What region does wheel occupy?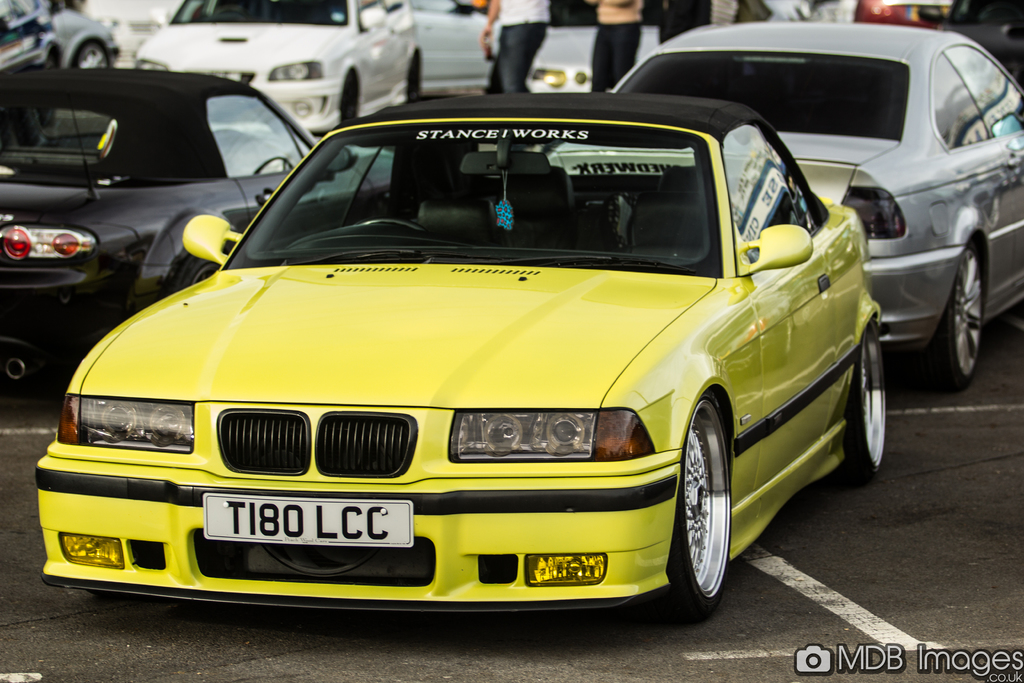
BBox(925, 243, 981, 383).
